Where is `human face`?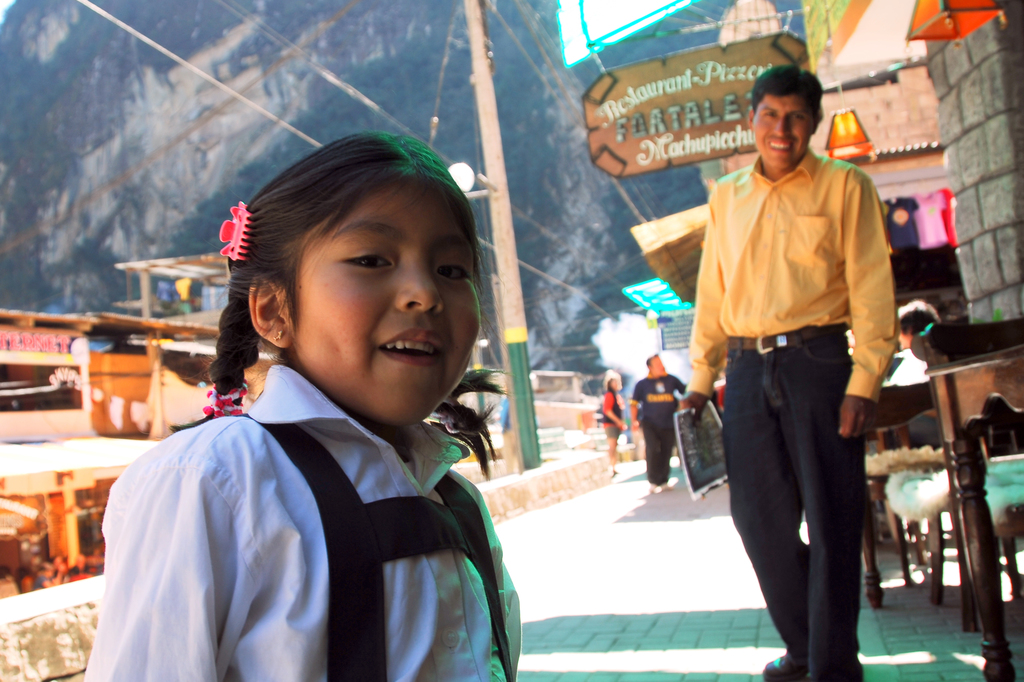
750:92:813:170.
